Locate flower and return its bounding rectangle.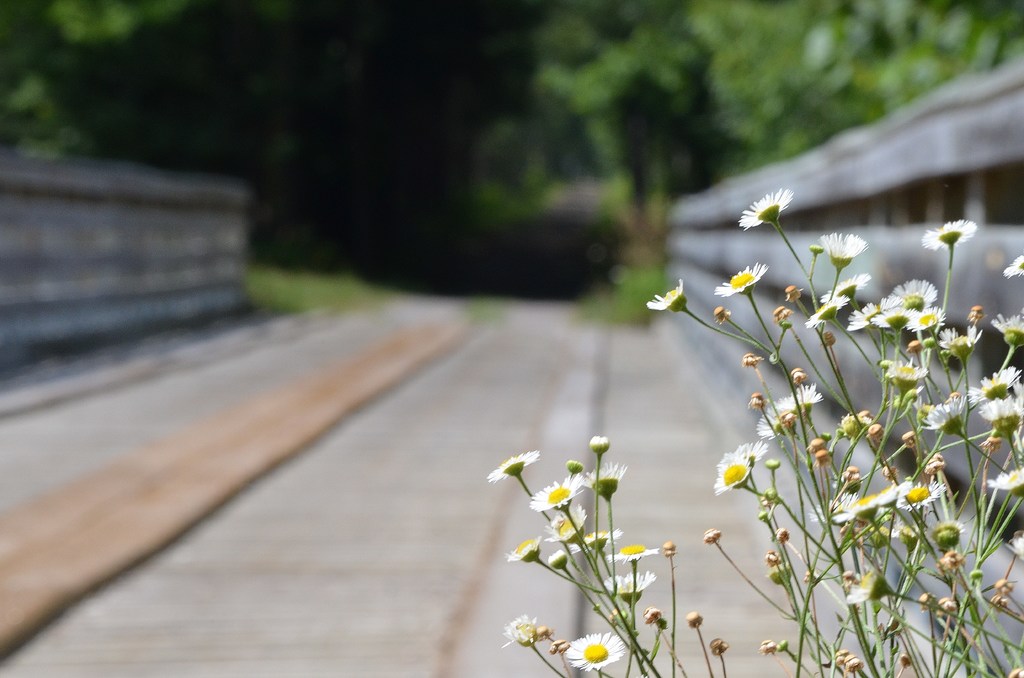
501:533:550:565.
